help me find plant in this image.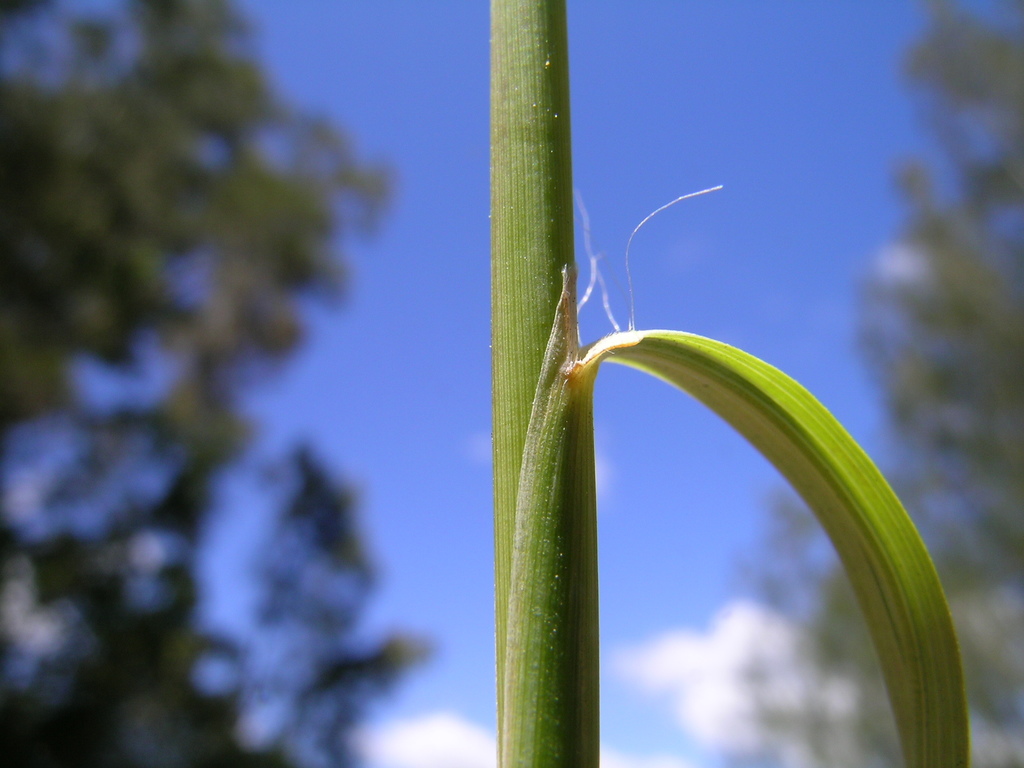
Found it: 408/35/1023/767.
